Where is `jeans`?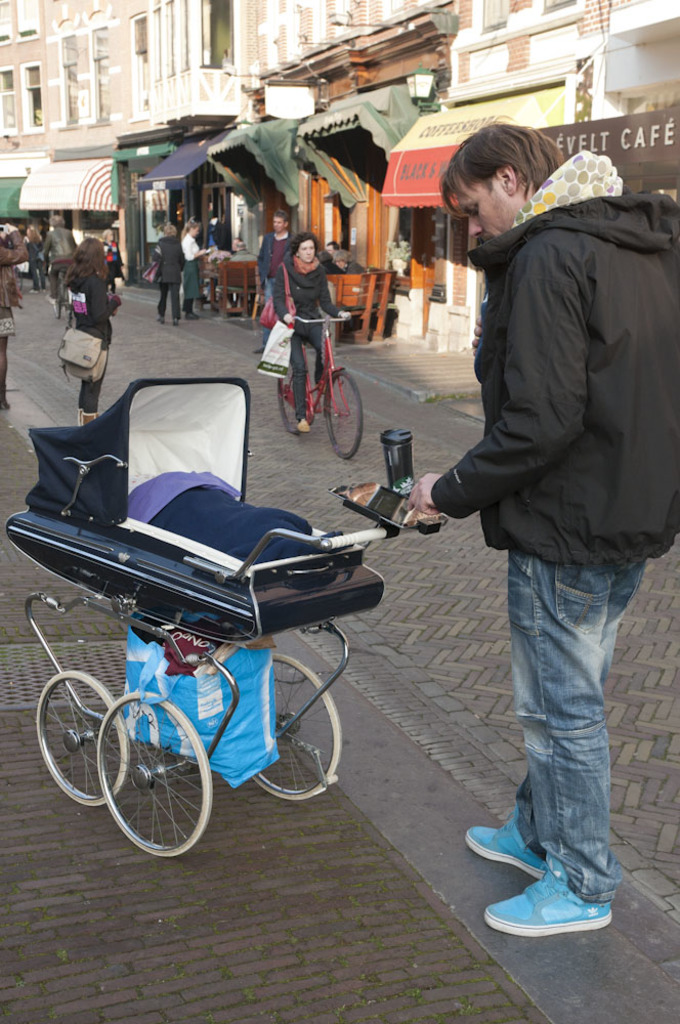
BBox(483, 530, 641, 926).
